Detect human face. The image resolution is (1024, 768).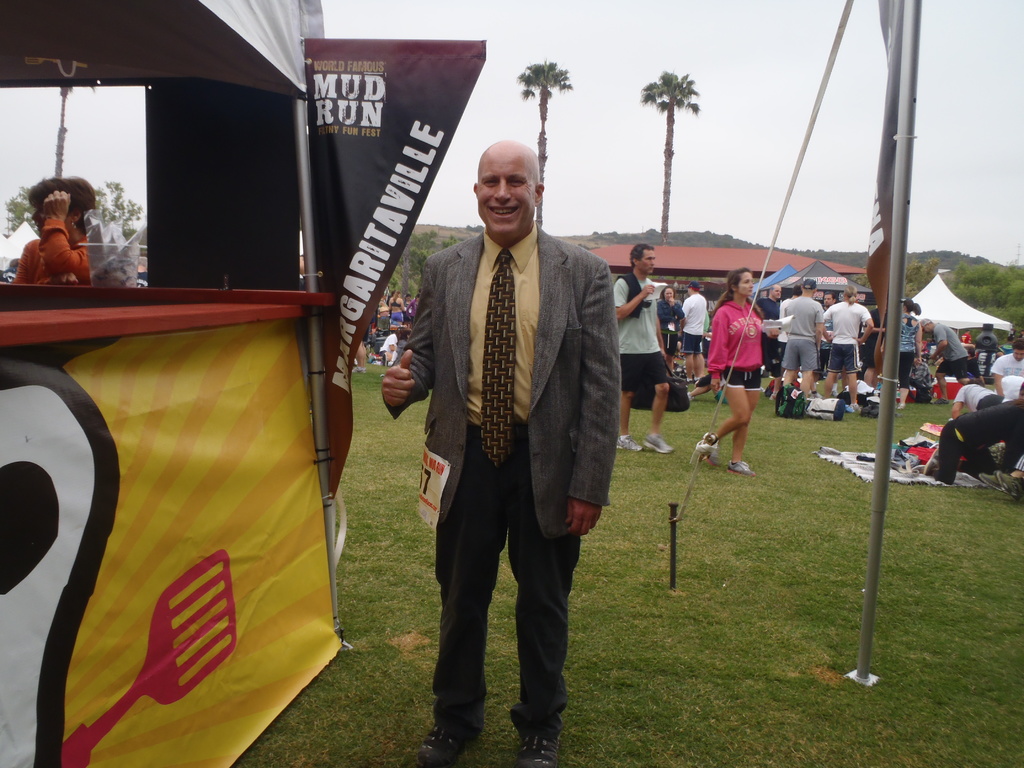
473, 148, 535, 233.
